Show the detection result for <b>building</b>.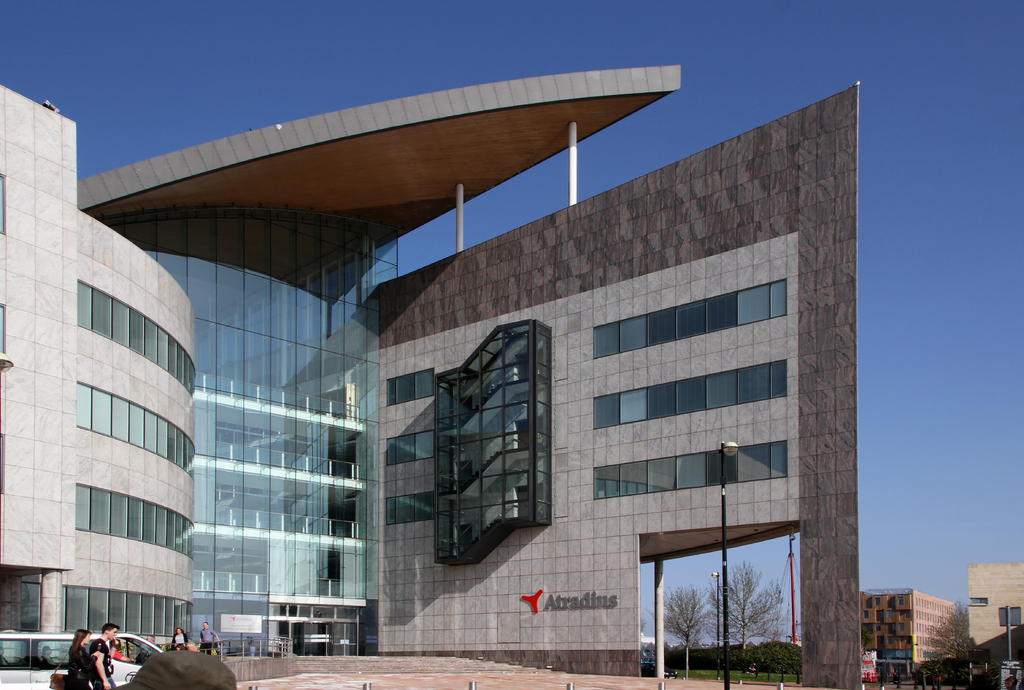
x1=855, y1=588, x2=960, y2=682.
